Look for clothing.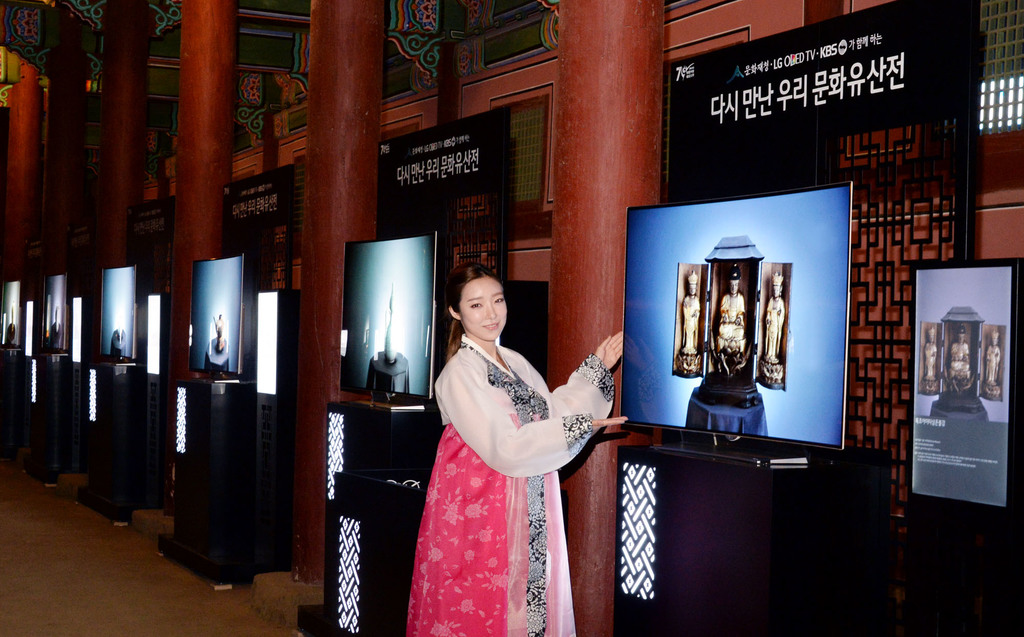
Found: {"x1": 764, "y1": 295, "x2": 785, "y2": 358}.
